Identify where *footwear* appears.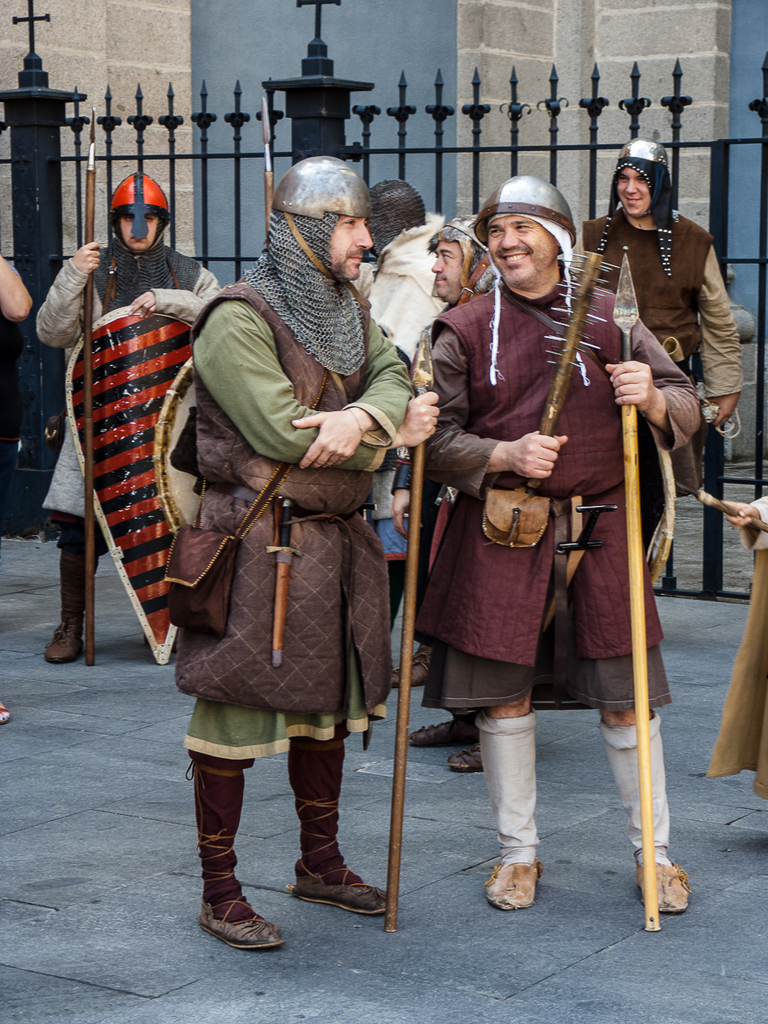
Appears at bbox=(408, 714, 482, 748).
